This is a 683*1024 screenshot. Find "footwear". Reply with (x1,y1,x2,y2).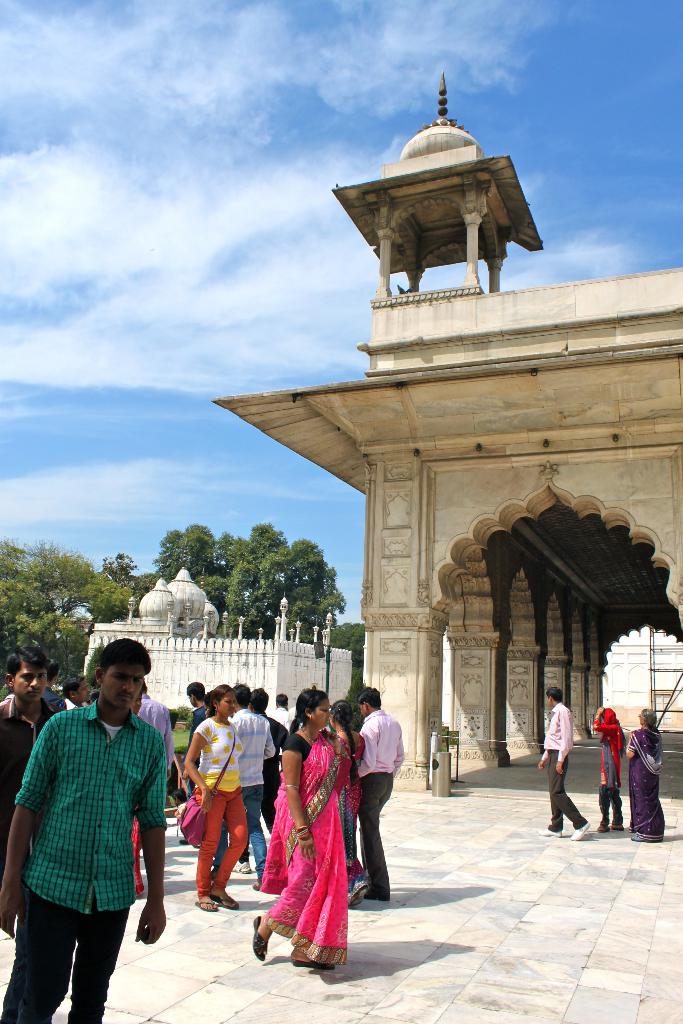
(193,895,220,916).
